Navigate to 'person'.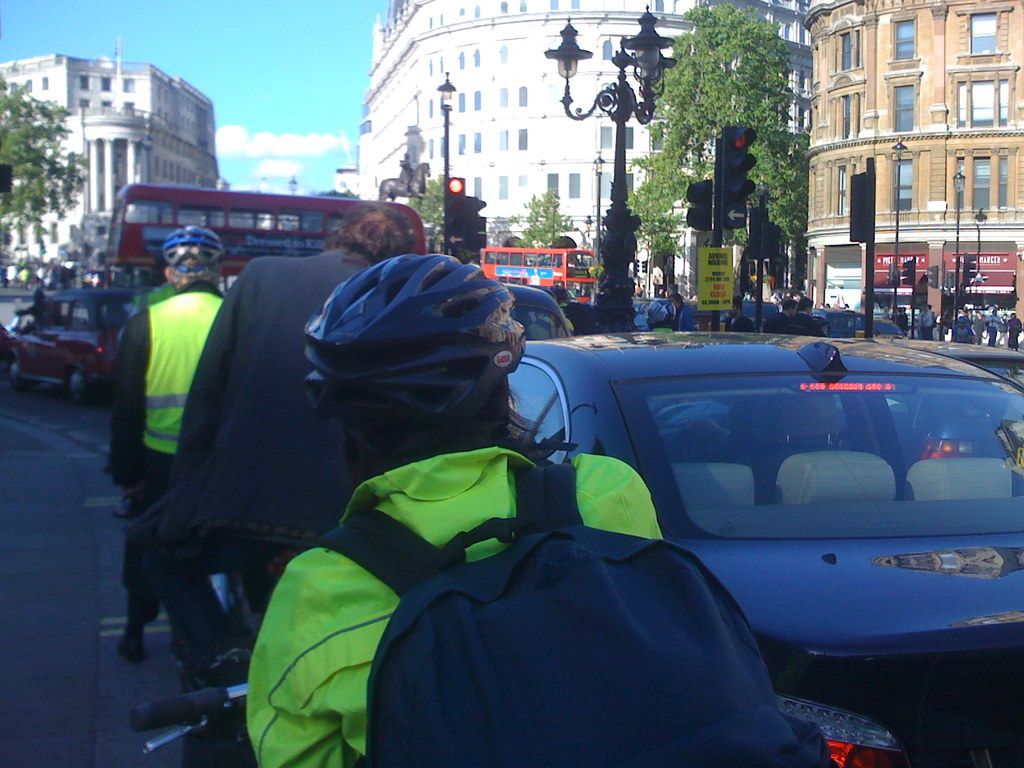
Navigation target: <region>652, 273, 659, 298</region>.
